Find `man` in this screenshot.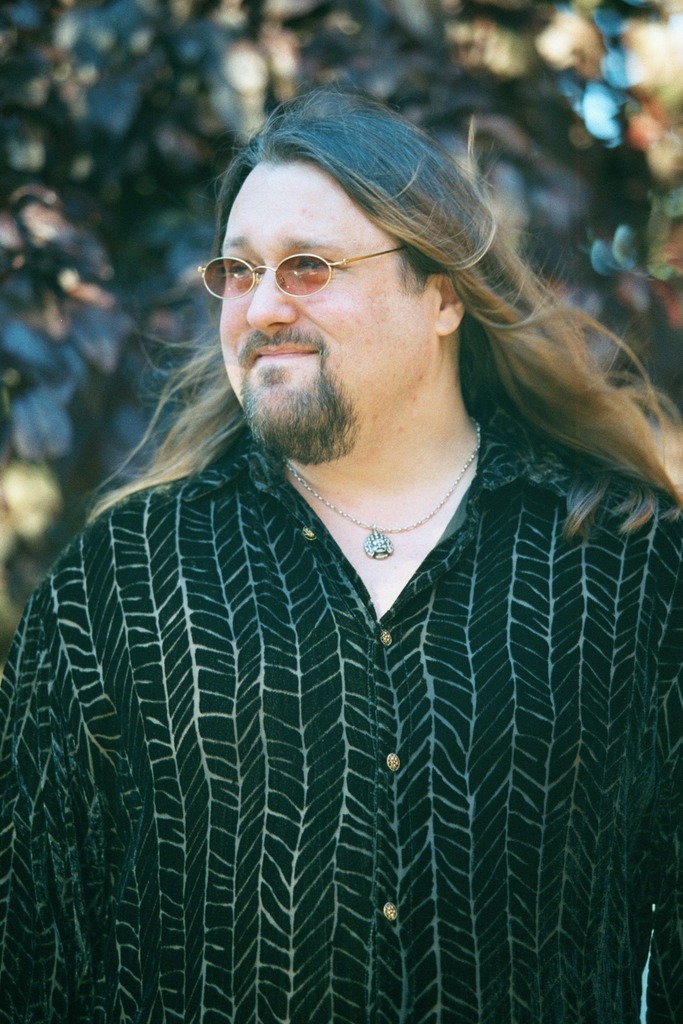
The bounding box for `man` is box=[6, 37, 682, 1023].
